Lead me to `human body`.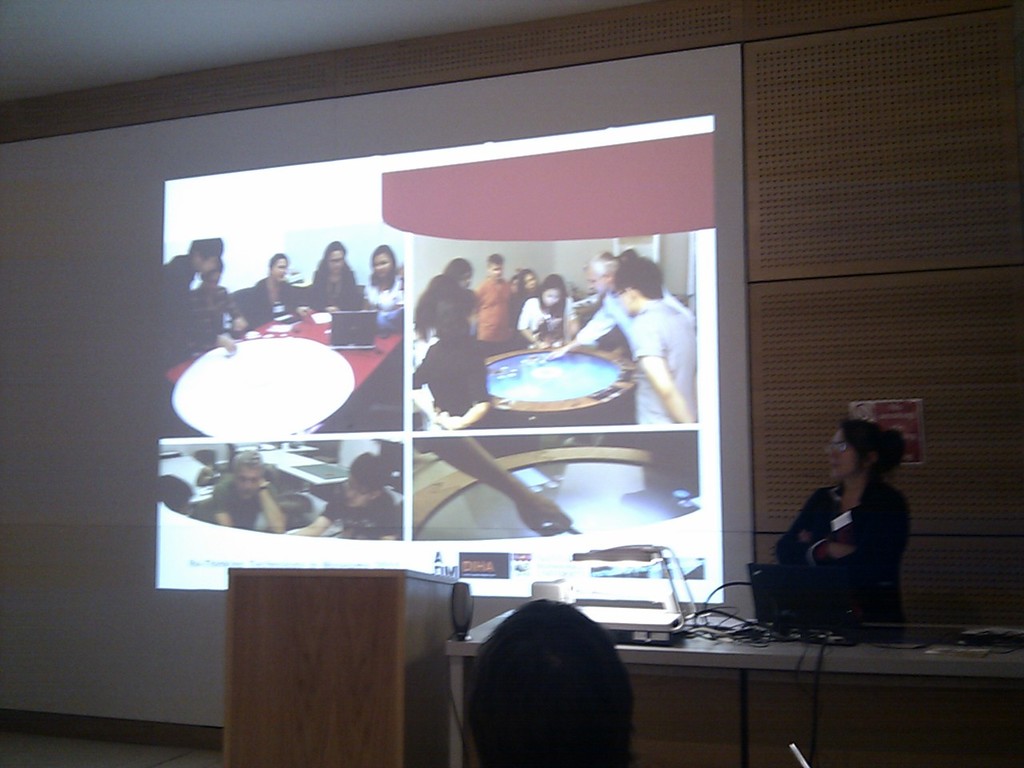
Lead to 311, 454, 408, 534.
